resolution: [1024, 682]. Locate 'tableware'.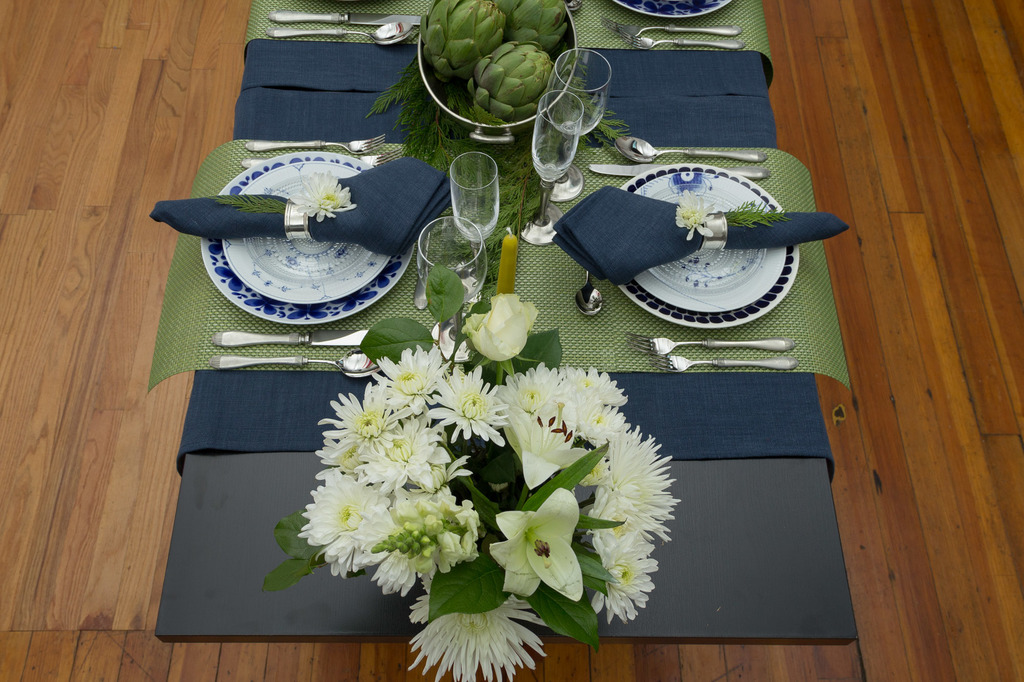
box=[209, 353, 380, 386].
